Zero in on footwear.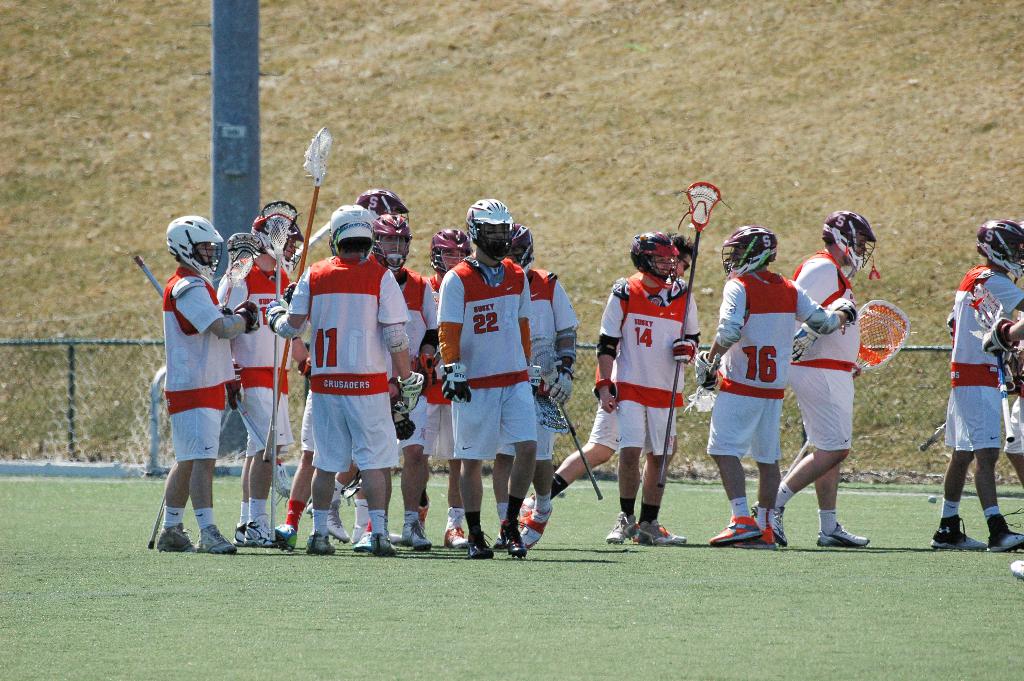
Zeroed in: {"left": 195, "top": 519, "right": 239, "bottom": 556}.
